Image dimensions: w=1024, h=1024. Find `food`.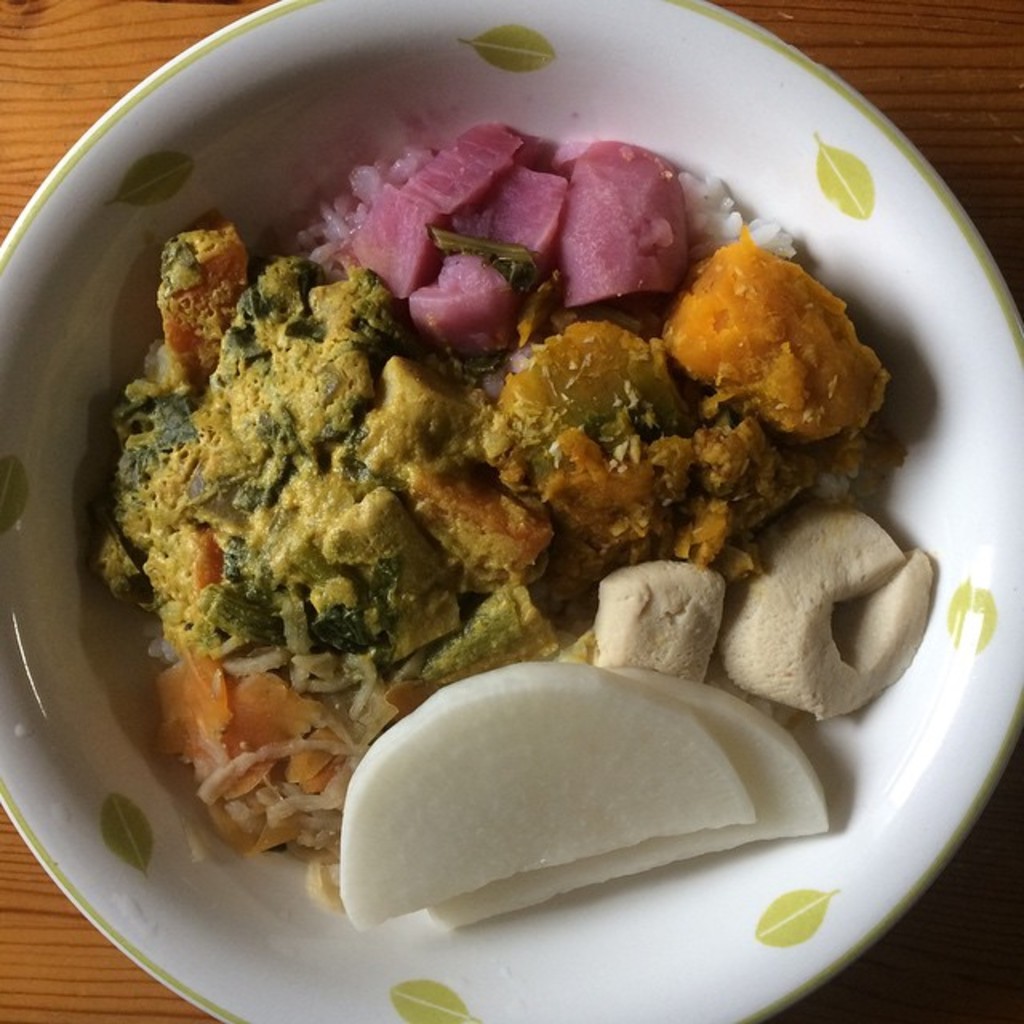
(x1=94, y1=78, x2=890, y2=874).
